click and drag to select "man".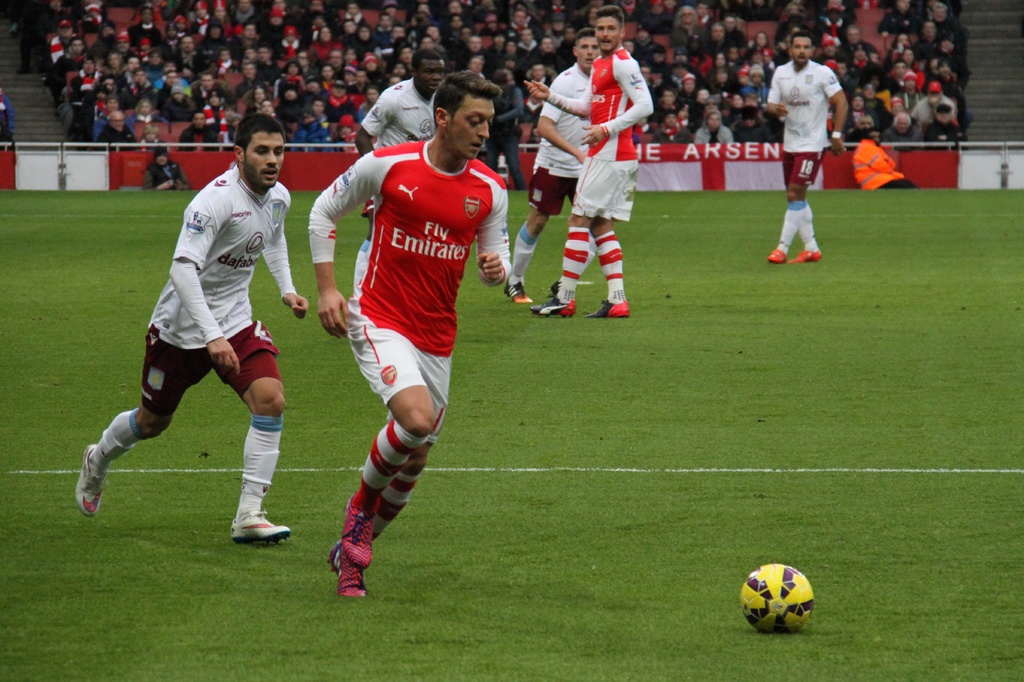
Selection: Rect(508, 10, 529, 36).
